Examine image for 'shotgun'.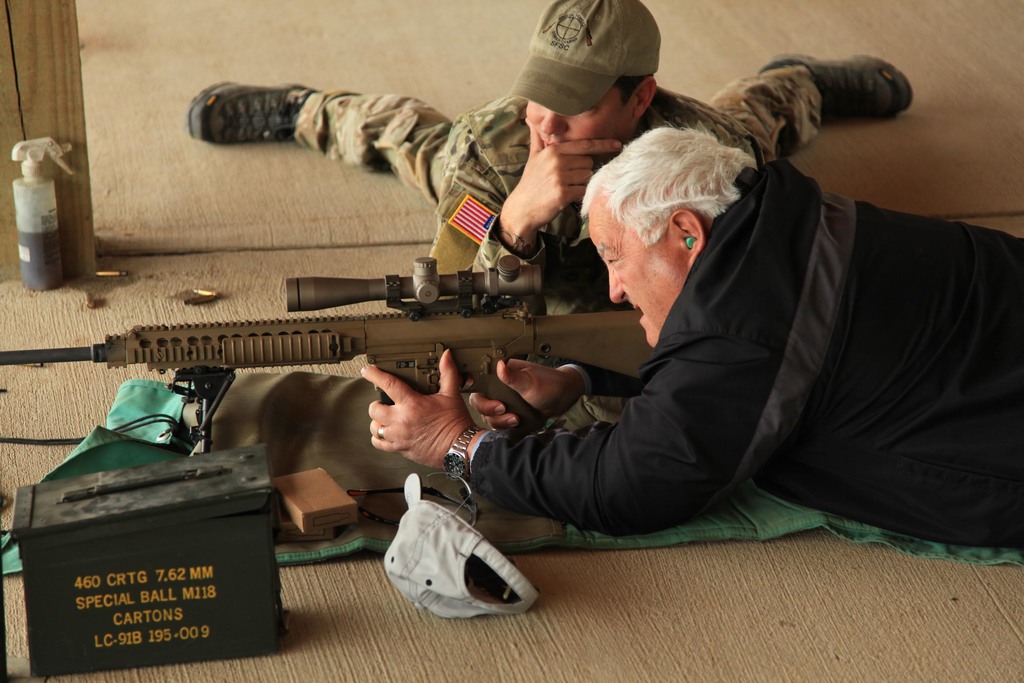
Examination result: BBox(0, 255, 656, 440).
